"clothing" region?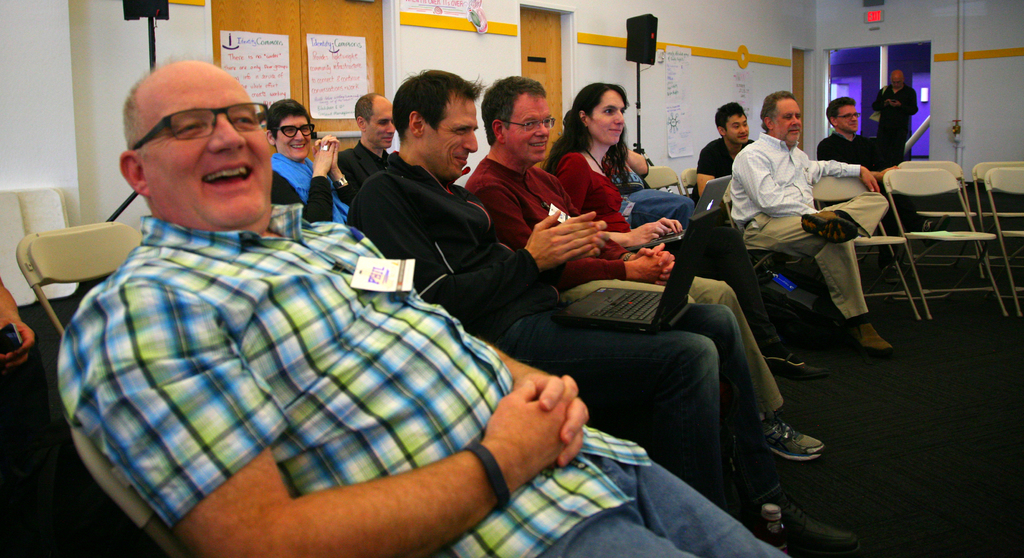
Rect(693, 136, 739, 202)
